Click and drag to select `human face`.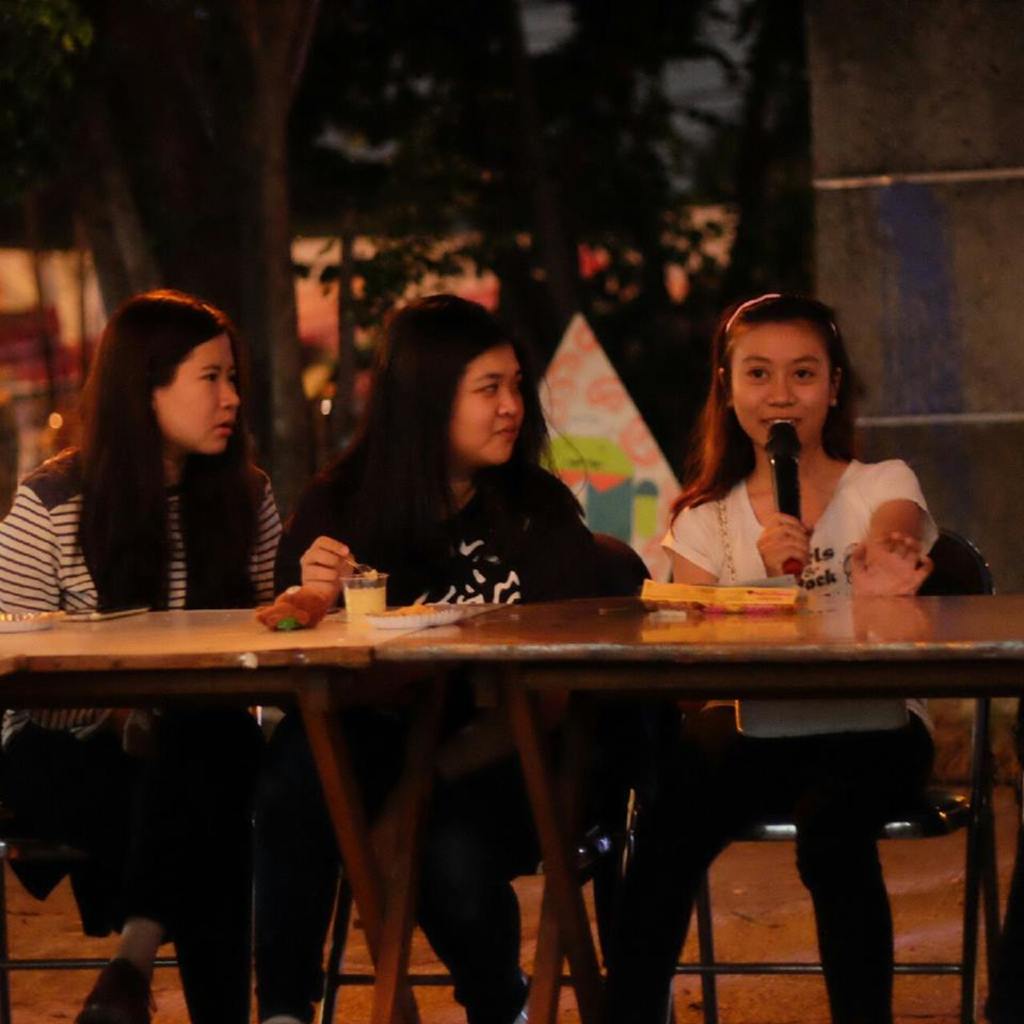
Selection: bbox=(150, 330, 236, 454).
